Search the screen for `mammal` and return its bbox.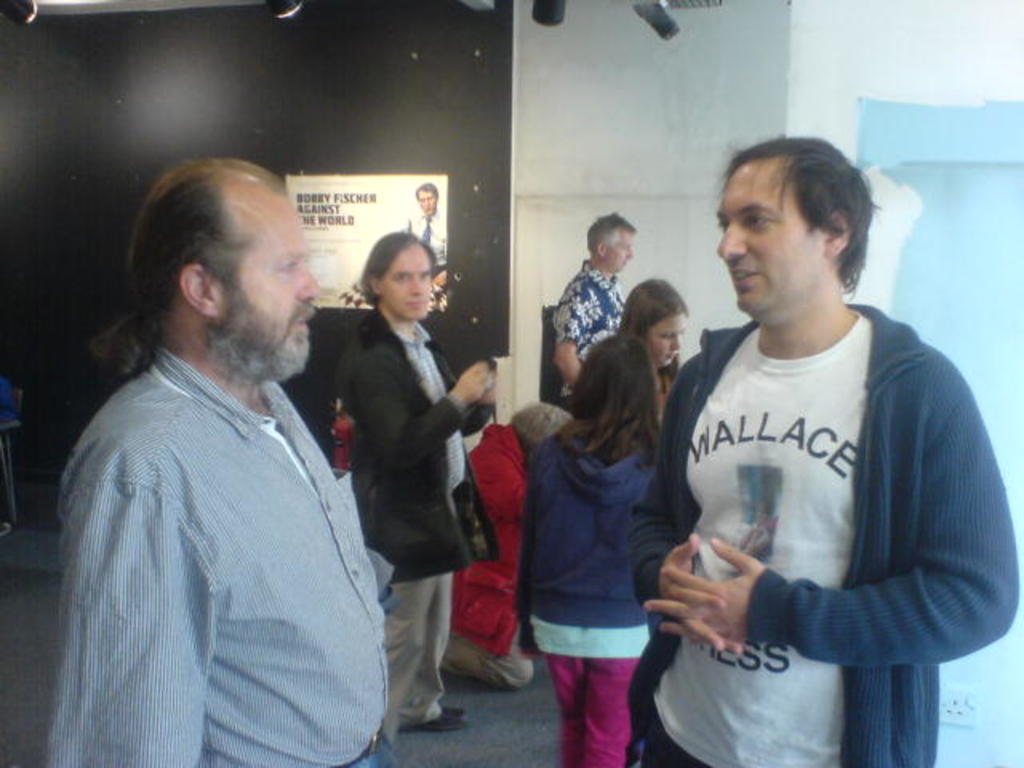
Found: (x1=398, y1=182, x2=448, y2=309).
